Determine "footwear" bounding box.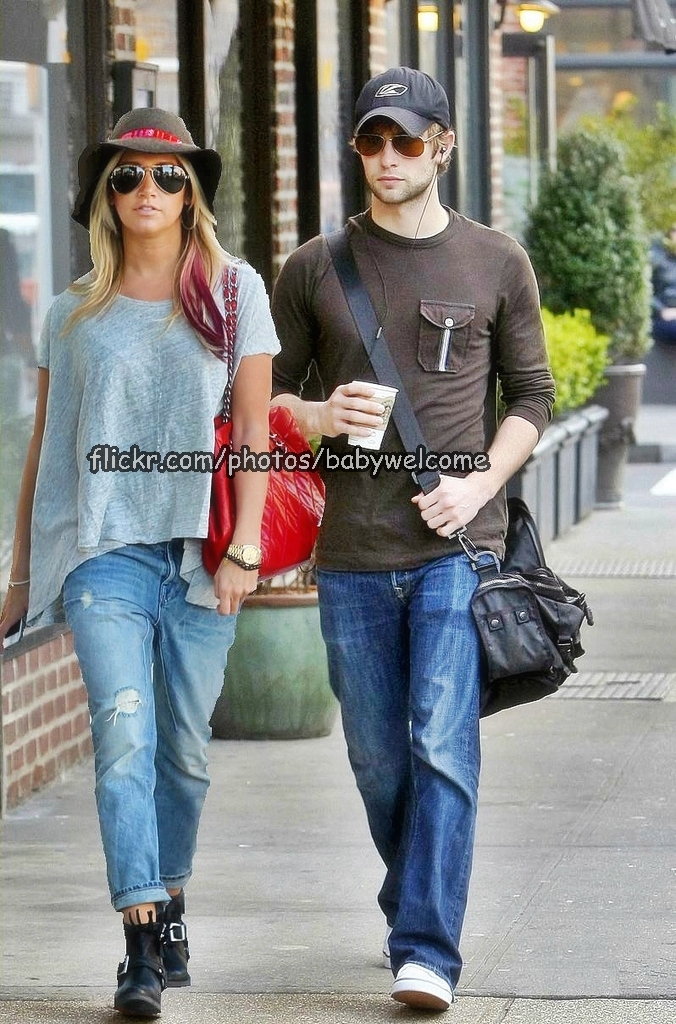
Determined: box=[161, 895, 196, 989].
